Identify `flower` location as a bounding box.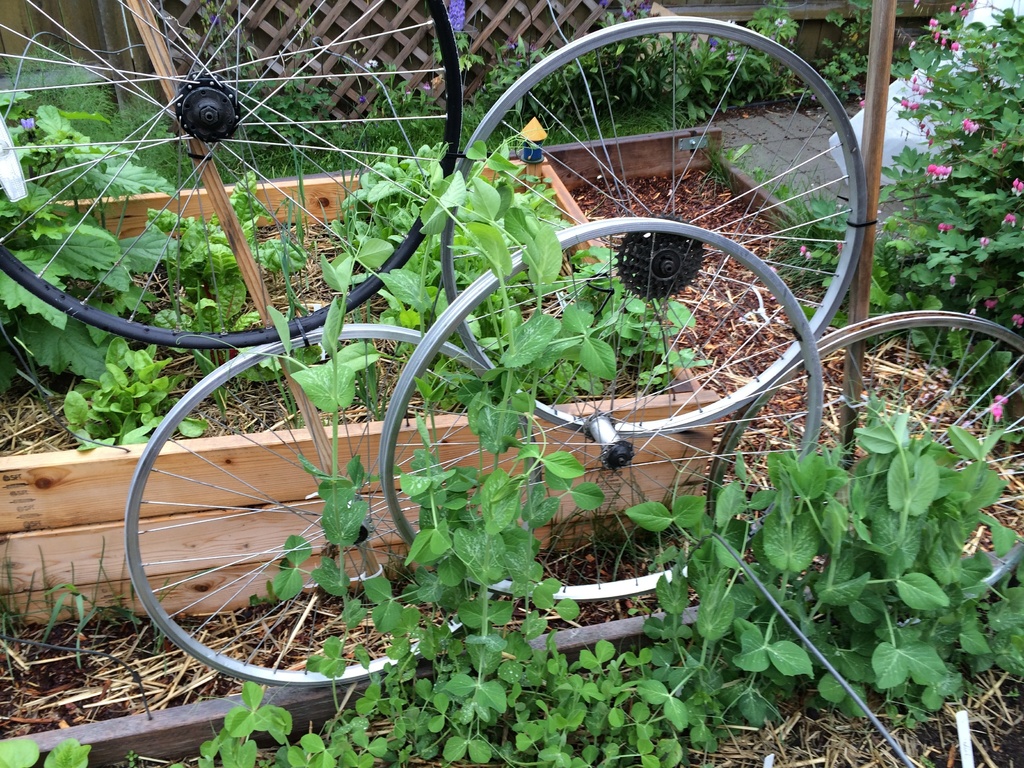
916:85:929:95.
